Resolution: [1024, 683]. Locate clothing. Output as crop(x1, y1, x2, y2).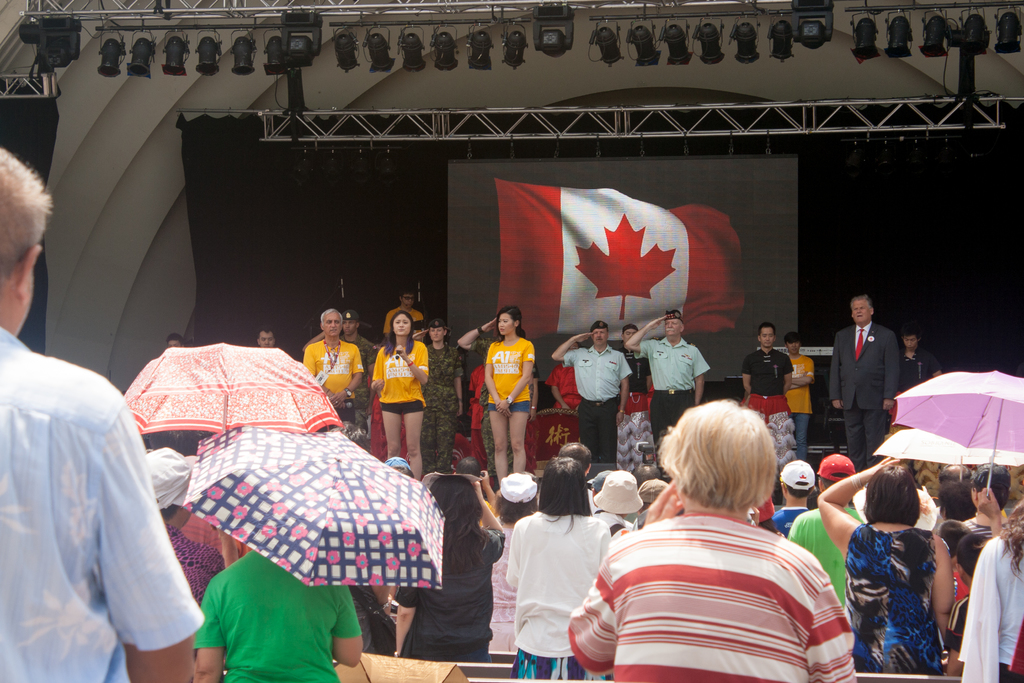
crop(371, 335, 429, 410).
